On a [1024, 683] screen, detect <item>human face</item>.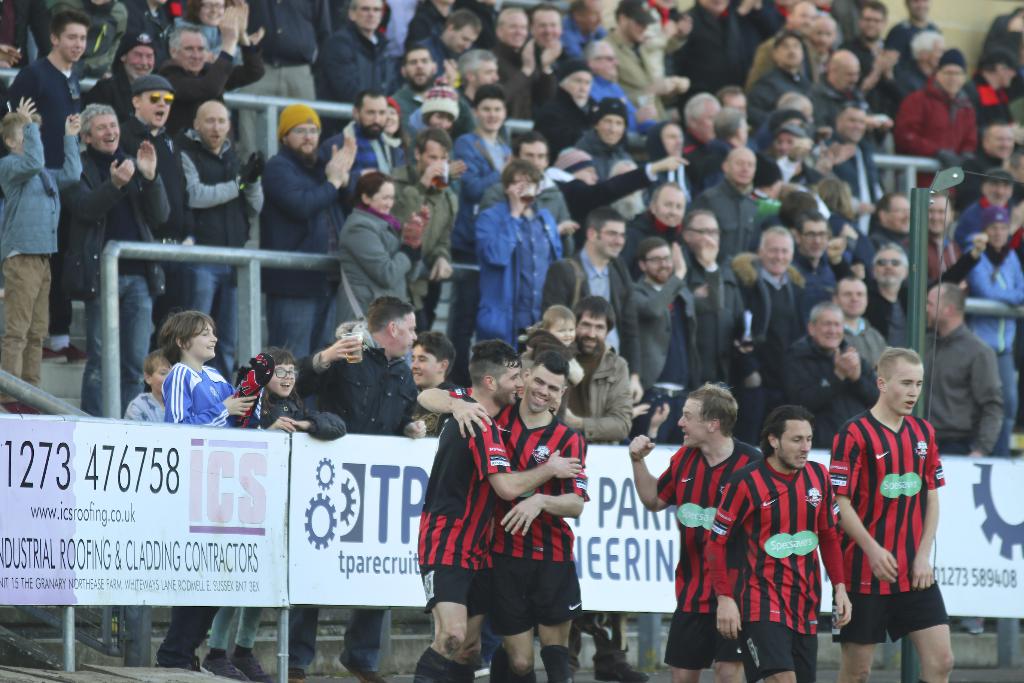
rect(403, 52, 436, 83).
